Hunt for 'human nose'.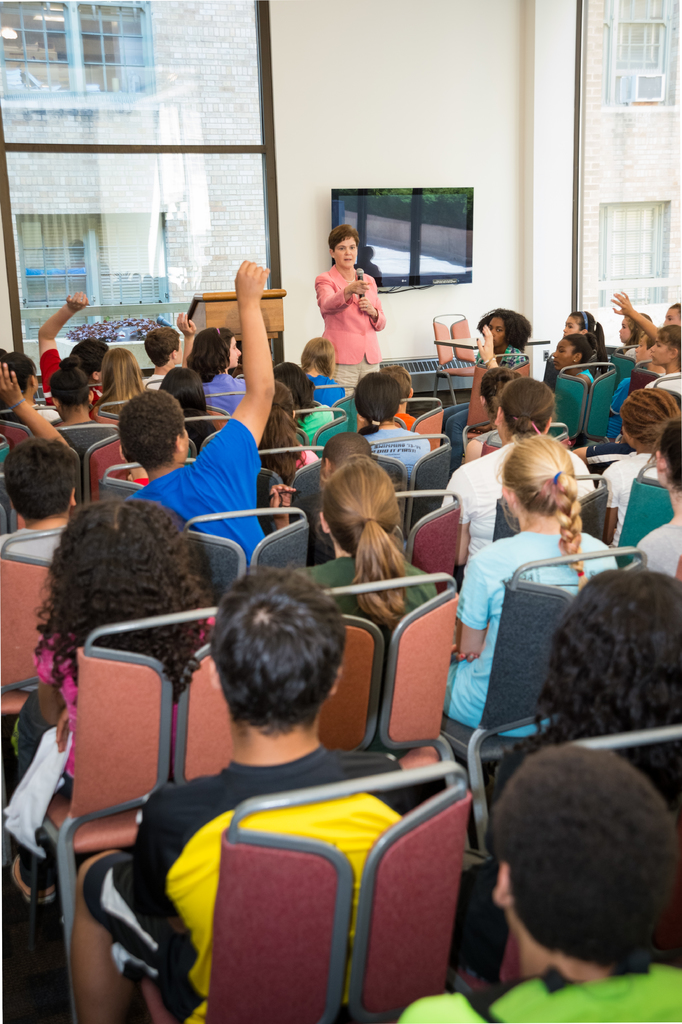
Hunted down at Rect(236, 347, 241, 354).
